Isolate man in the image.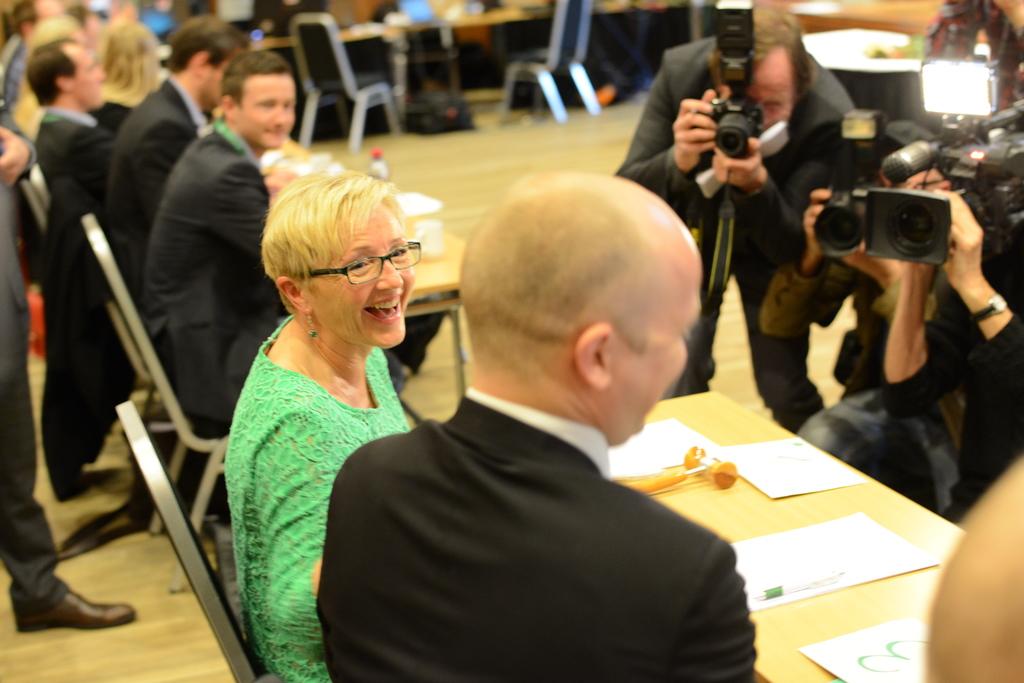
Isolated region: locate(140, 45, 295, 440).
